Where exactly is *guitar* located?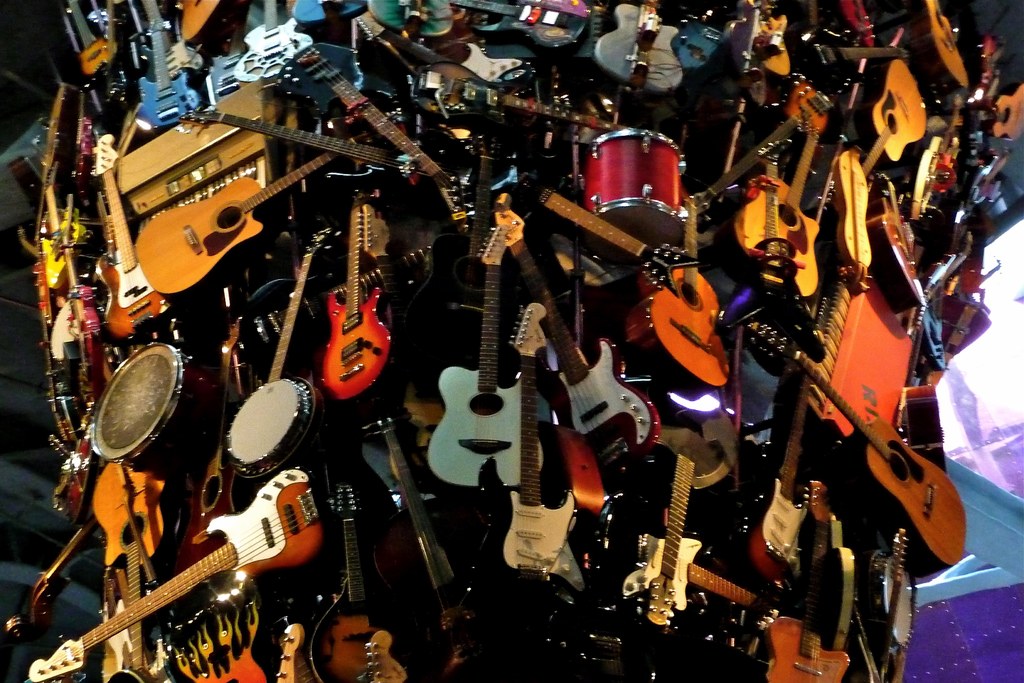
Its bounding box is select_region(633, 406, 735, 628).
